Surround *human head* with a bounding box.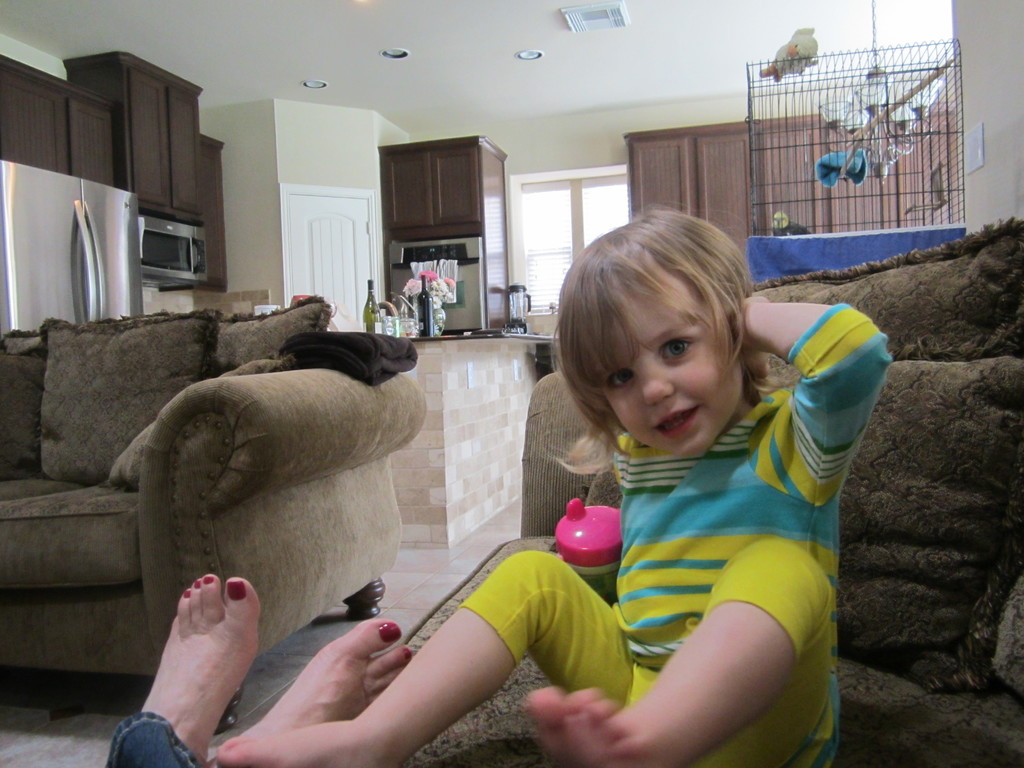
region(562, 212, 759, 460).
